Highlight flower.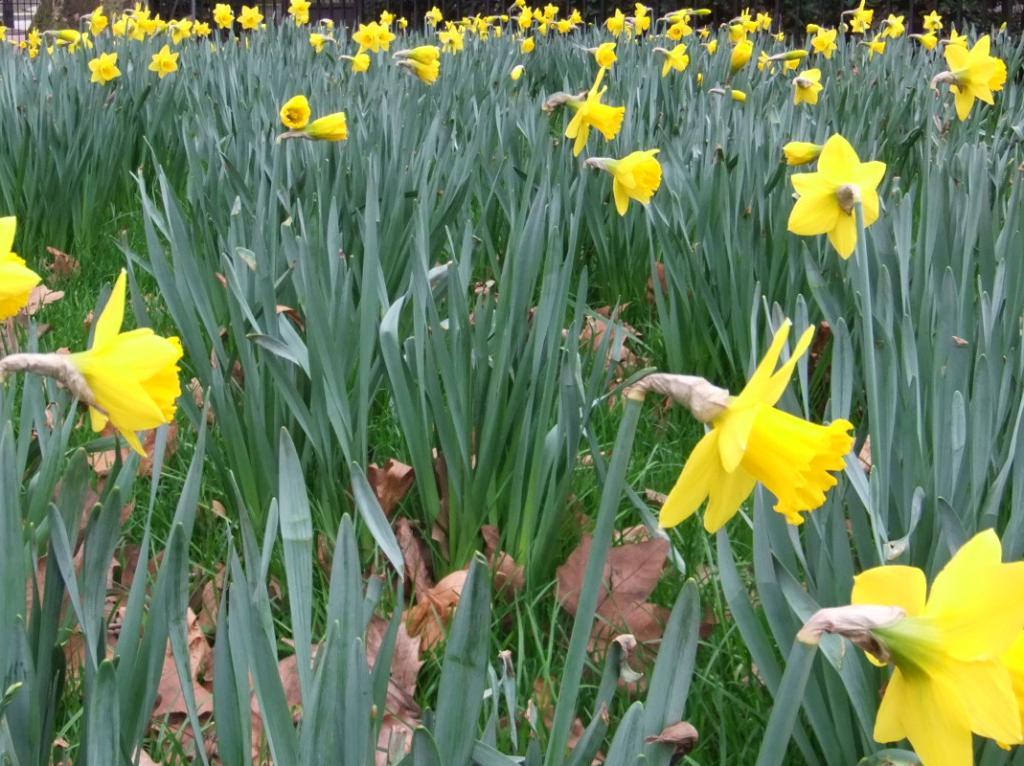
Highlighted region: crop(277, 93, 317, 129).
